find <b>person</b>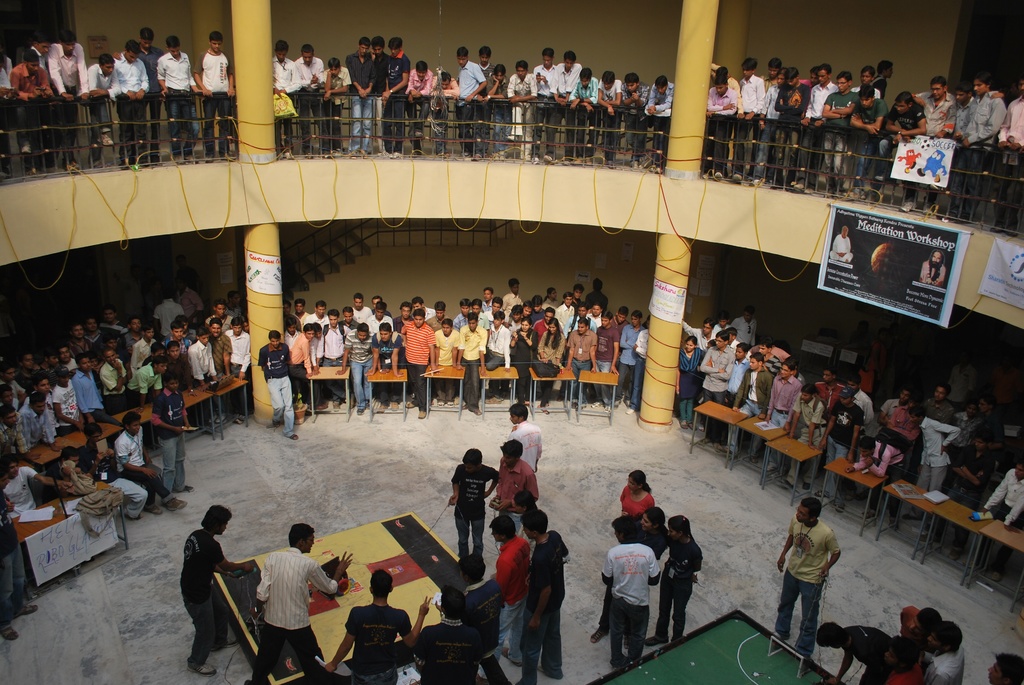
270 38 300 159
